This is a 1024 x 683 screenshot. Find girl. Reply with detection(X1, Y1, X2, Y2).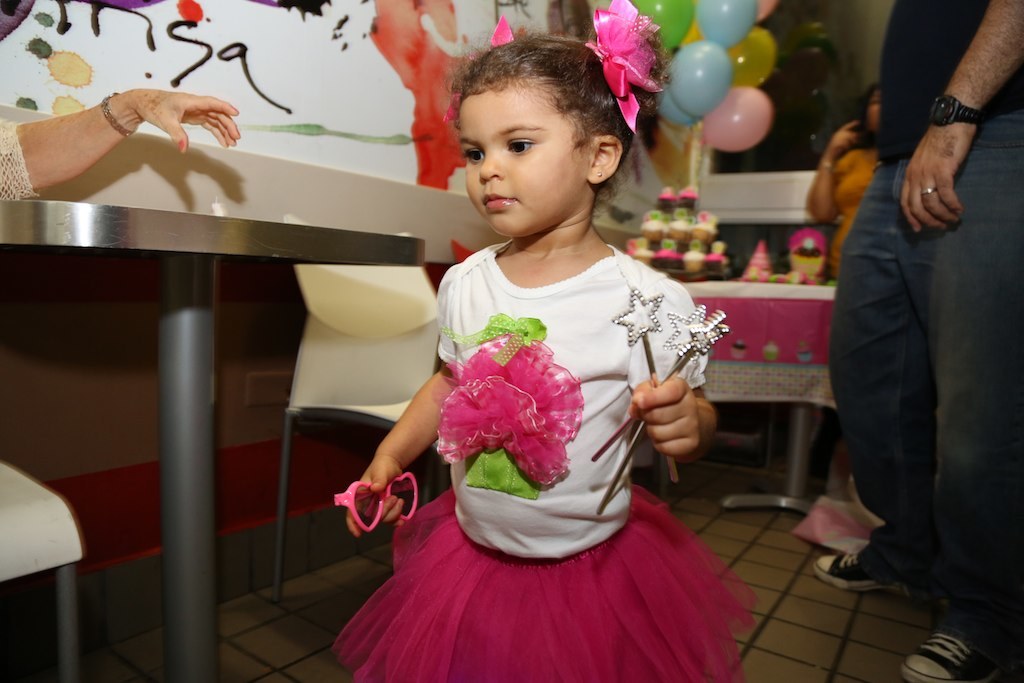
detection(326, 0, 767, 682).
